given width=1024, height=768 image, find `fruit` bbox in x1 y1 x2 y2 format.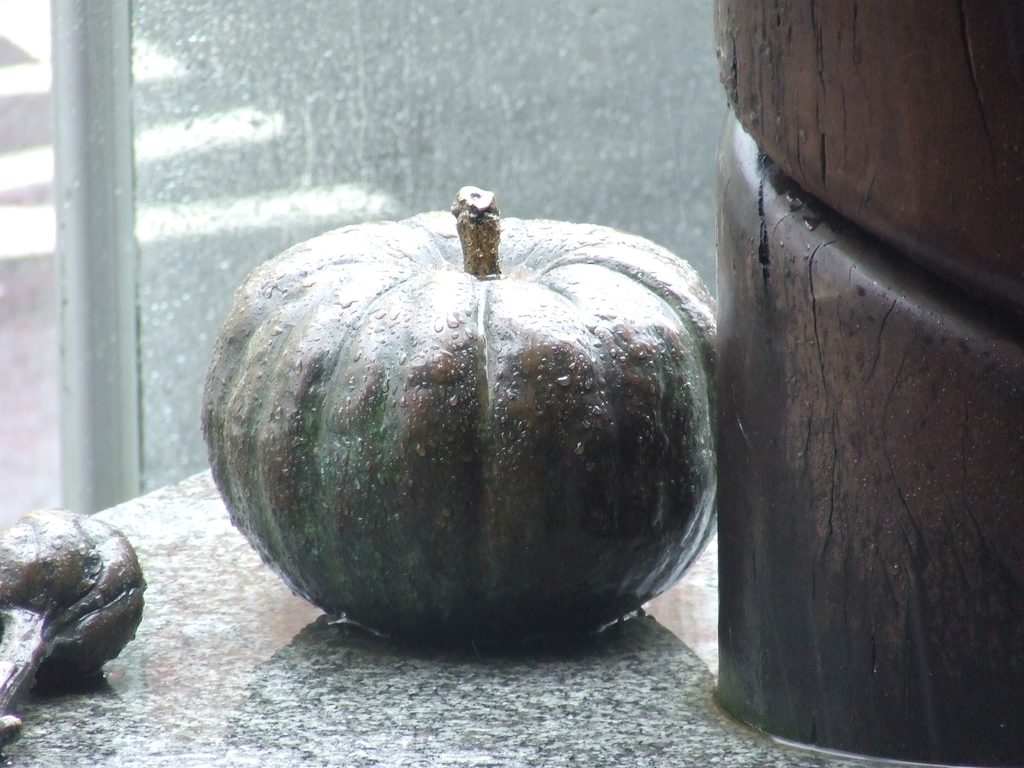
0 502 140 733.
